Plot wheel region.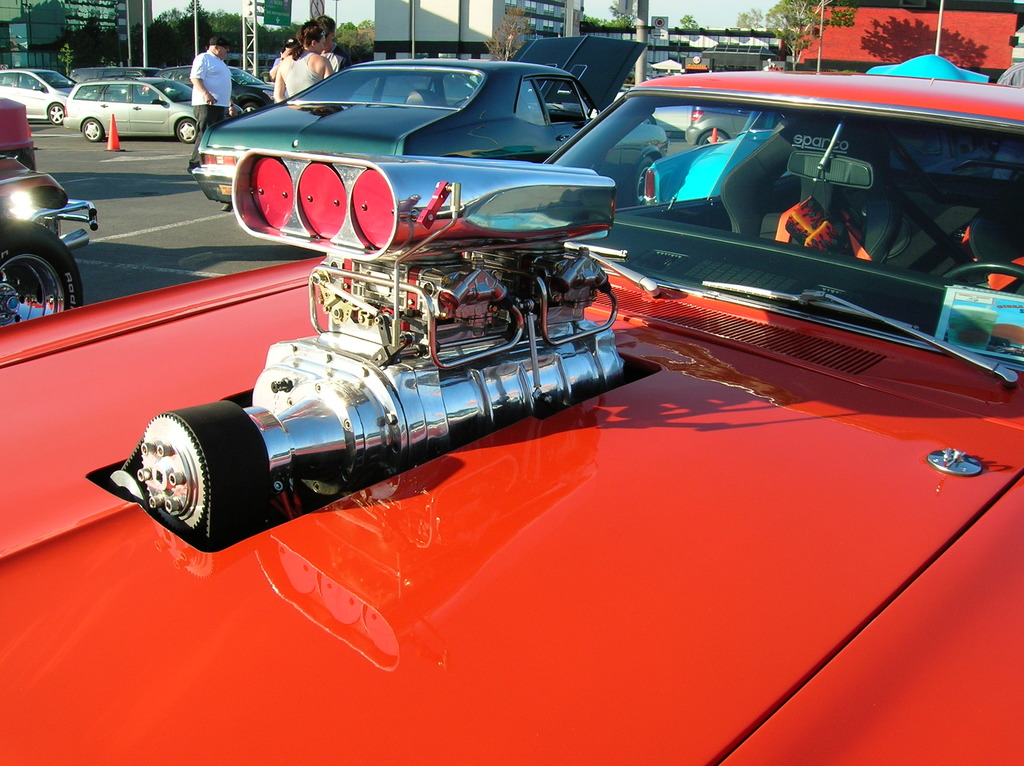
Plotted at 0:220:107:323.
